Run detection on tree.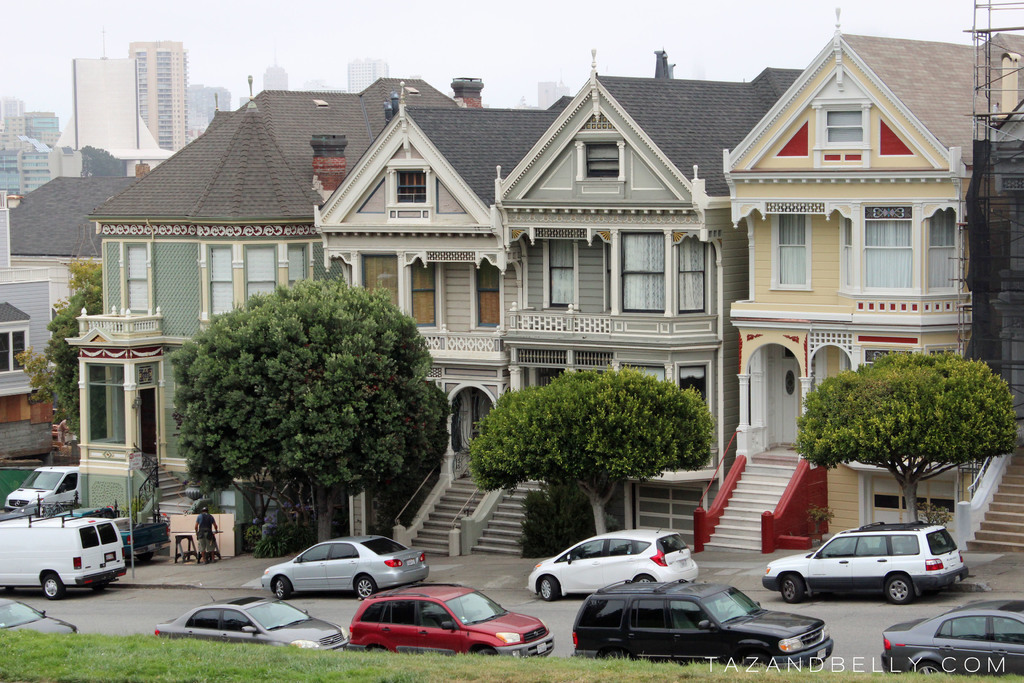
Result: pyautogui.locateOnScreen(147, 272, 458, 532).
